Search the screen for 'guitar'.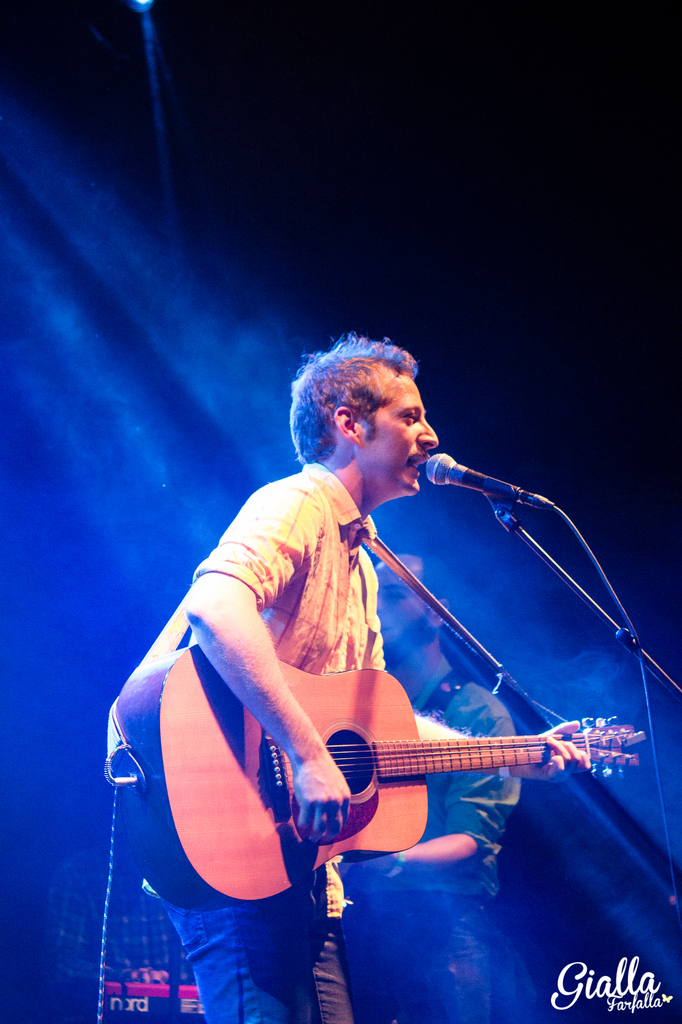
Found at detection(155, 652, 626, 900).
